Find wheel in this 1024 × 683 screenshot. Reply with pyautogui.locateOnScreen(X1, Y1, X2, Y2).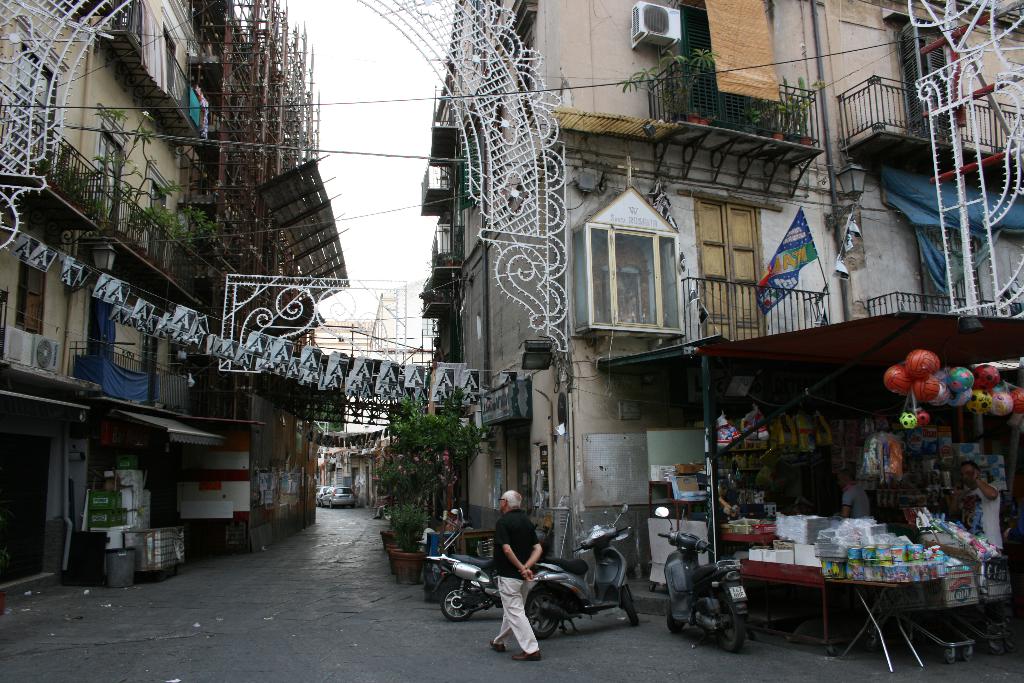
pyautogui.locateOnScreen(525, 589, 559, 640).
